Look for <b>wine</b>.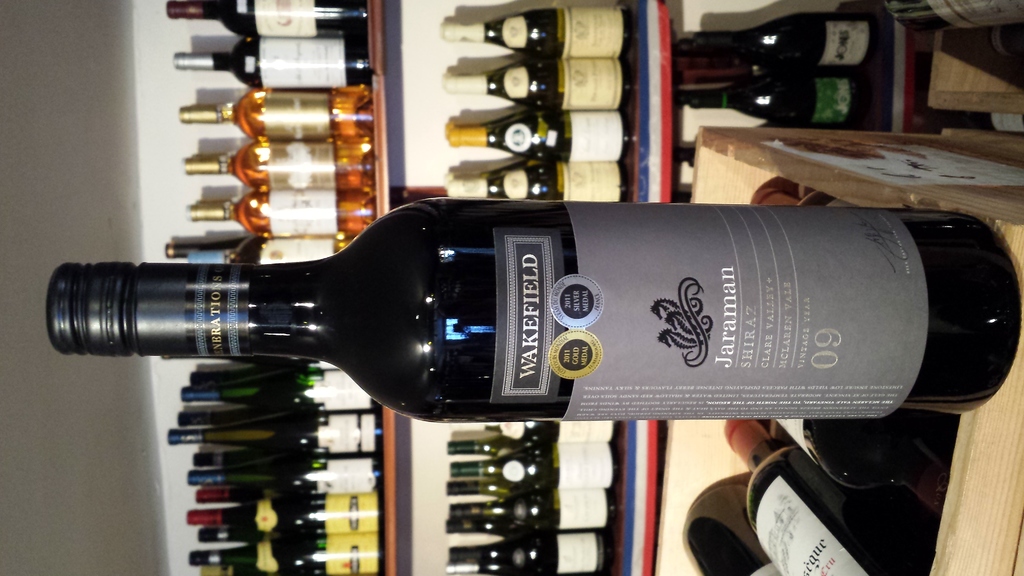
Found: pyautogui.locateOnScreen(450, 156, 637, 202).
